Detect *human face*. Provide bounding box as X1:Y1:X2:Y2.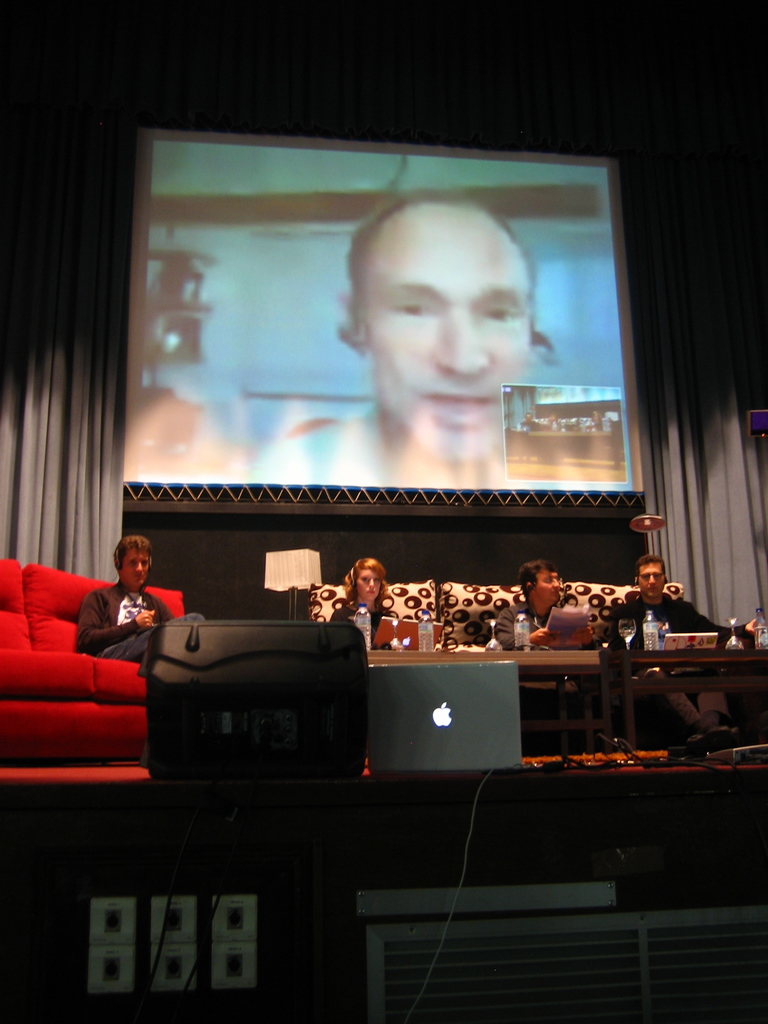
363:204:534:454.
